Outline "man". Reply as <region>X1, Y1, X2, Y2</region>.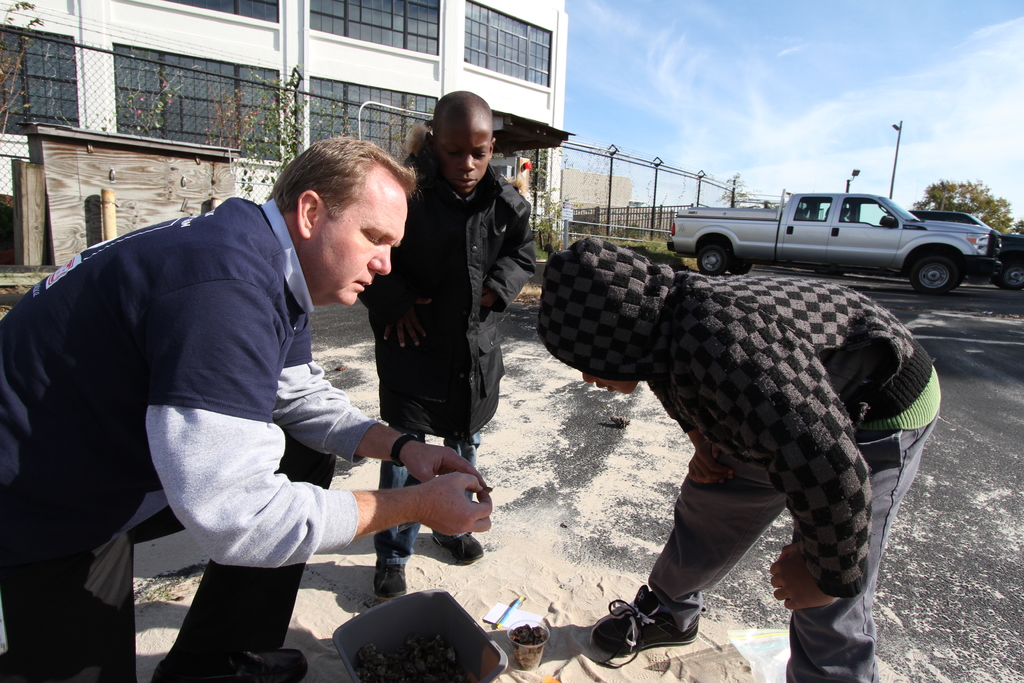
<region>54, 139, 502, 648</region>.
